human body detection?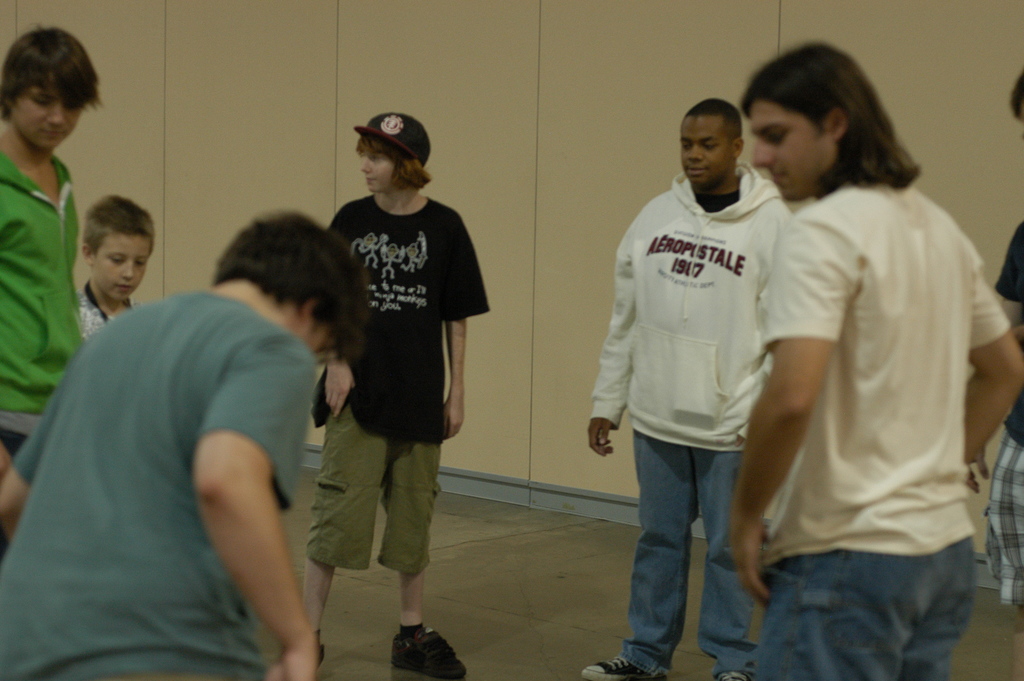
{"left": 0, "top": 125, "right": 84, "bottom": 469}
